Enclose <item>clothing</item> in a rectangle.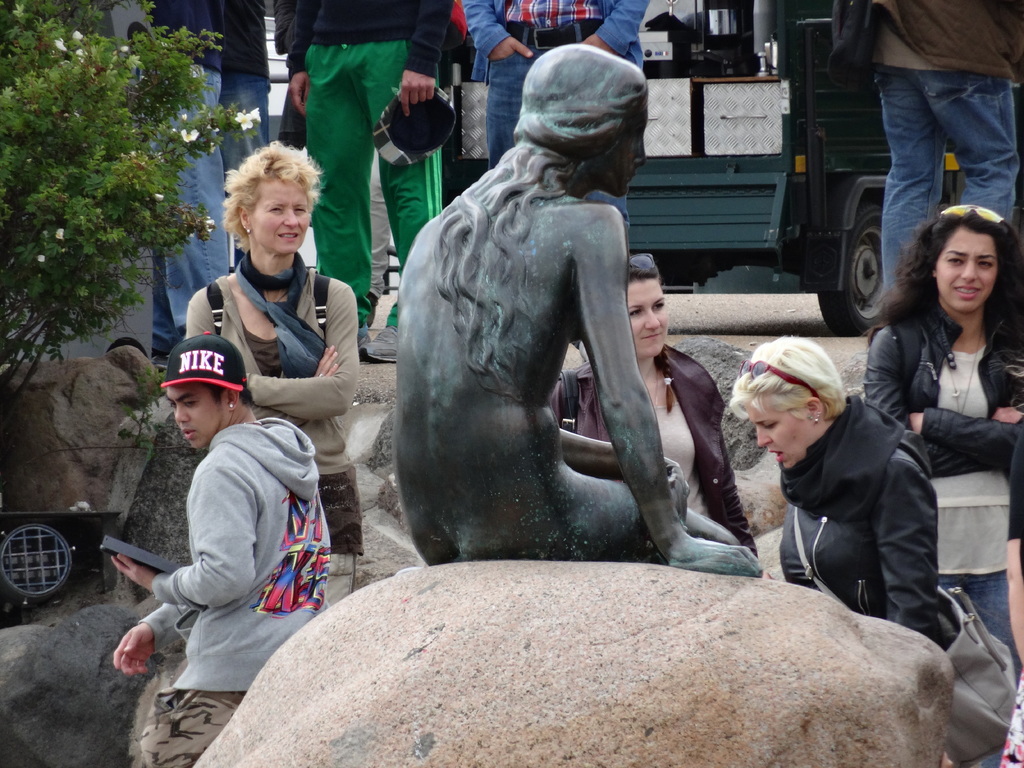
862,0,1023,302.
